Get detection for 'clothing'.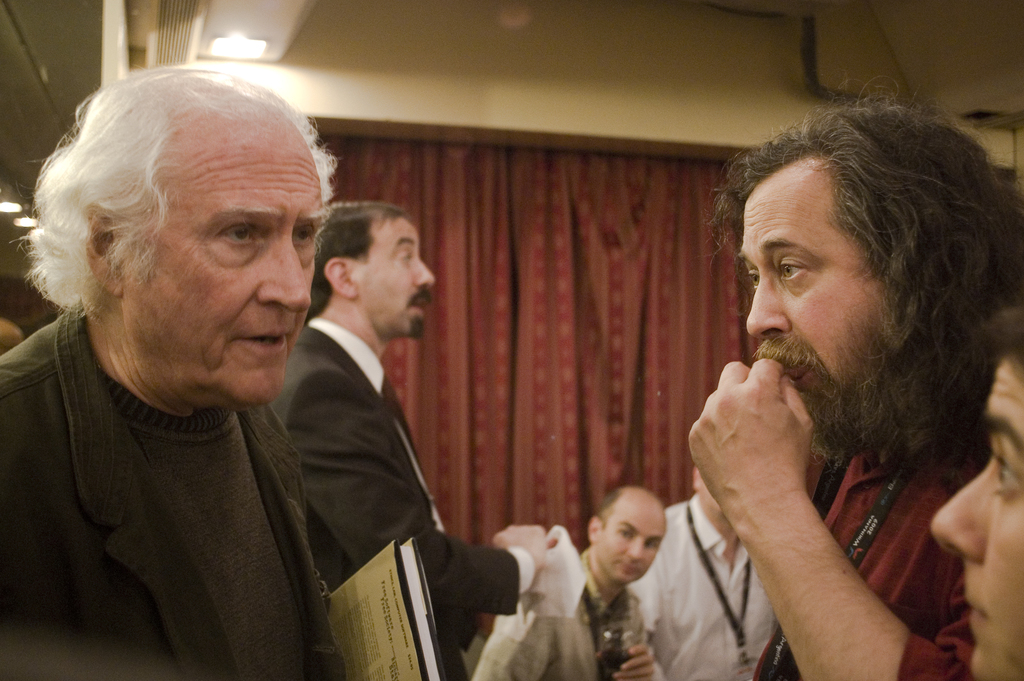
Detection: (x1=460, y1=534, x2=646, y2=680).
